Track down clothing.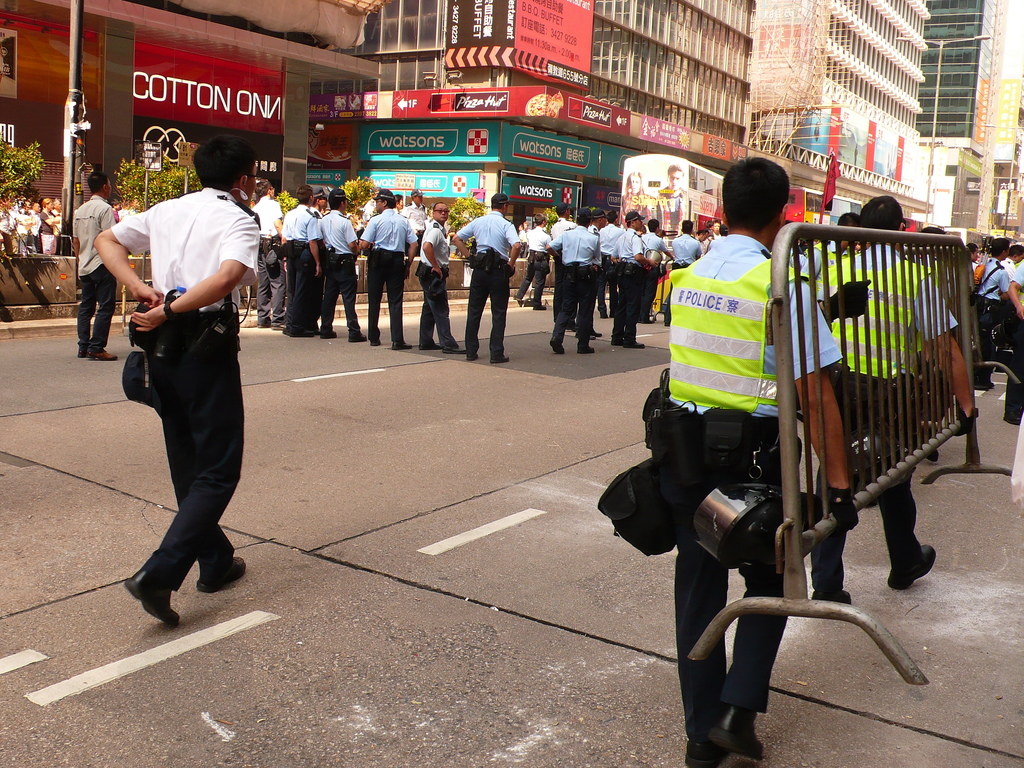
Tracked to {"left": 612, "top": 225, "right": 643, "bottom": 341}.
